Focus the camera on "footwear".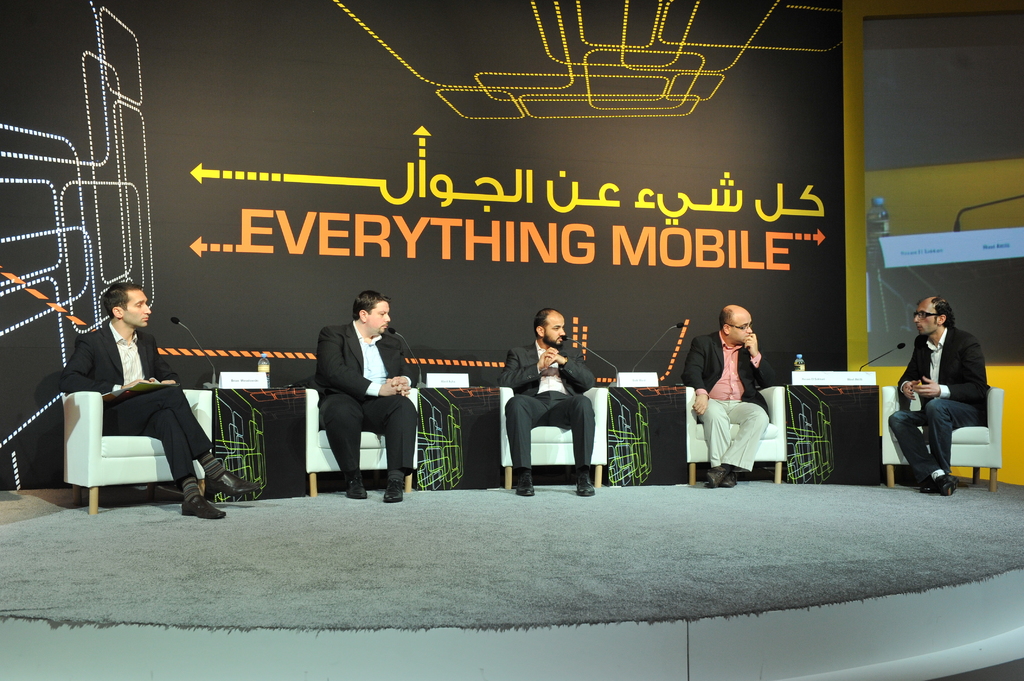
Focus region: locate(920, 476, 938, 497).
